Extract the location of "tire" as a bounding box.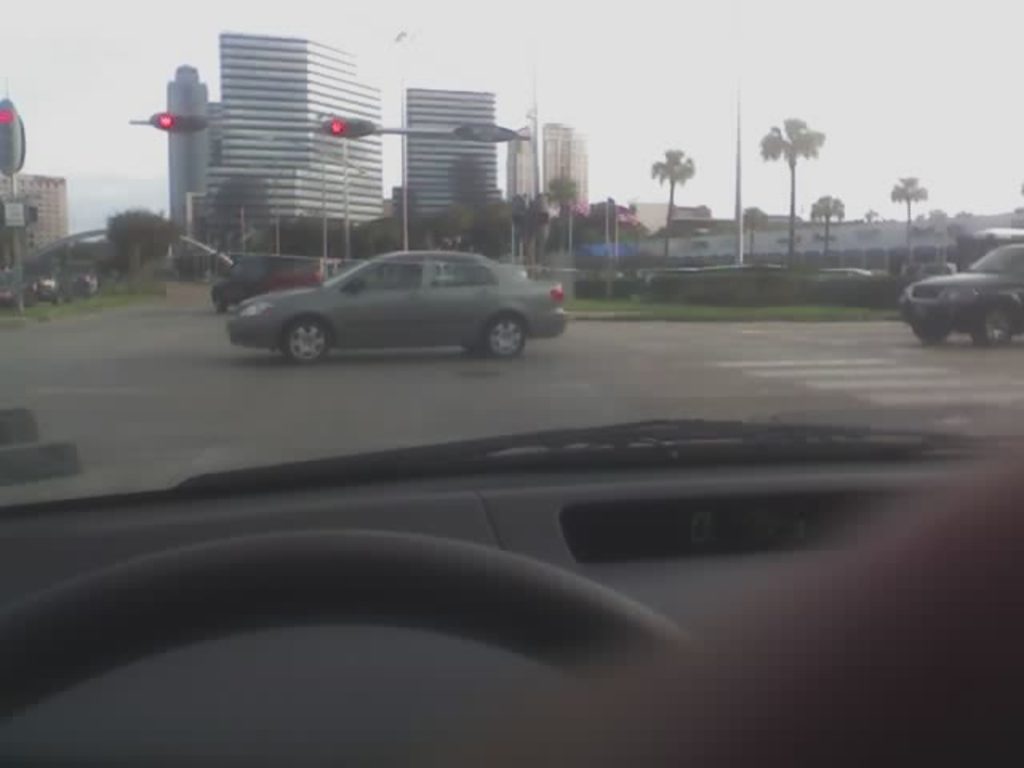
(left=282, top=317, right=326, bottom=362).
